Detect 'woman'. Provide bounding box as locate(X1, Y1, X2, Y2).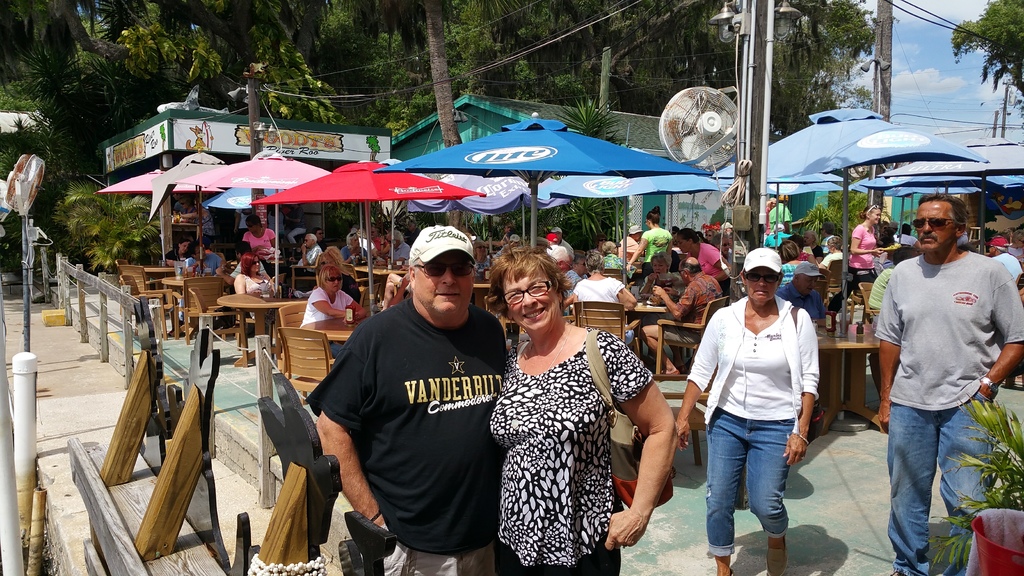
locate(767, 196, 777, 233).
